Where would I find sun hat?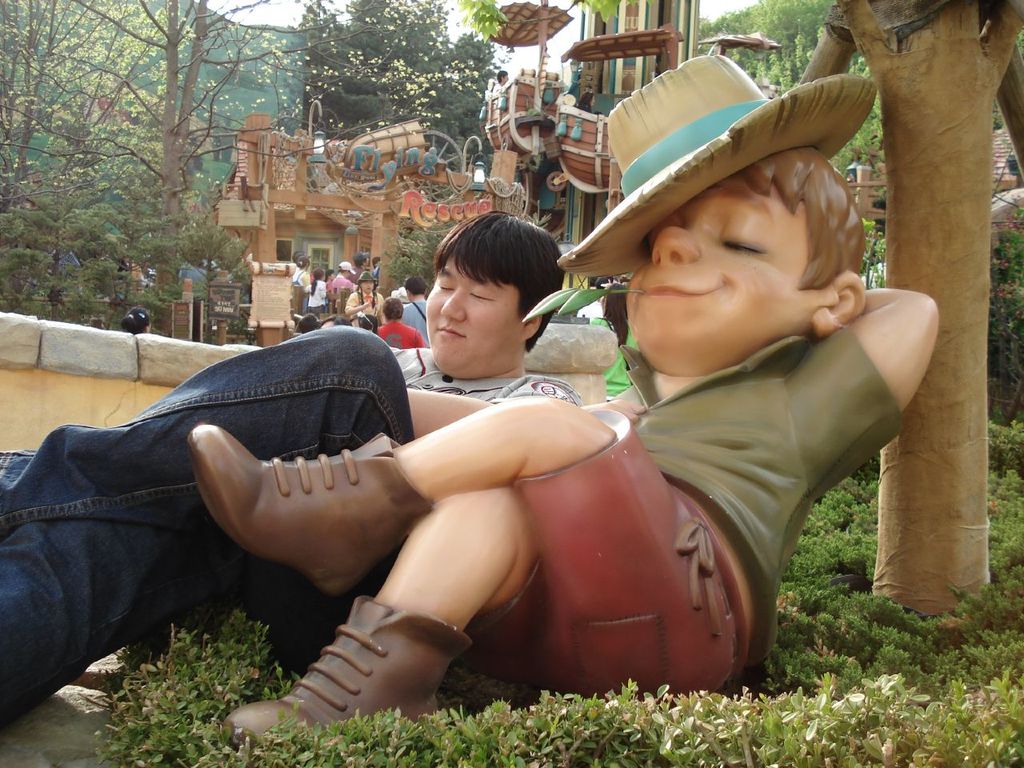
At 552, 54, 884, 274.
